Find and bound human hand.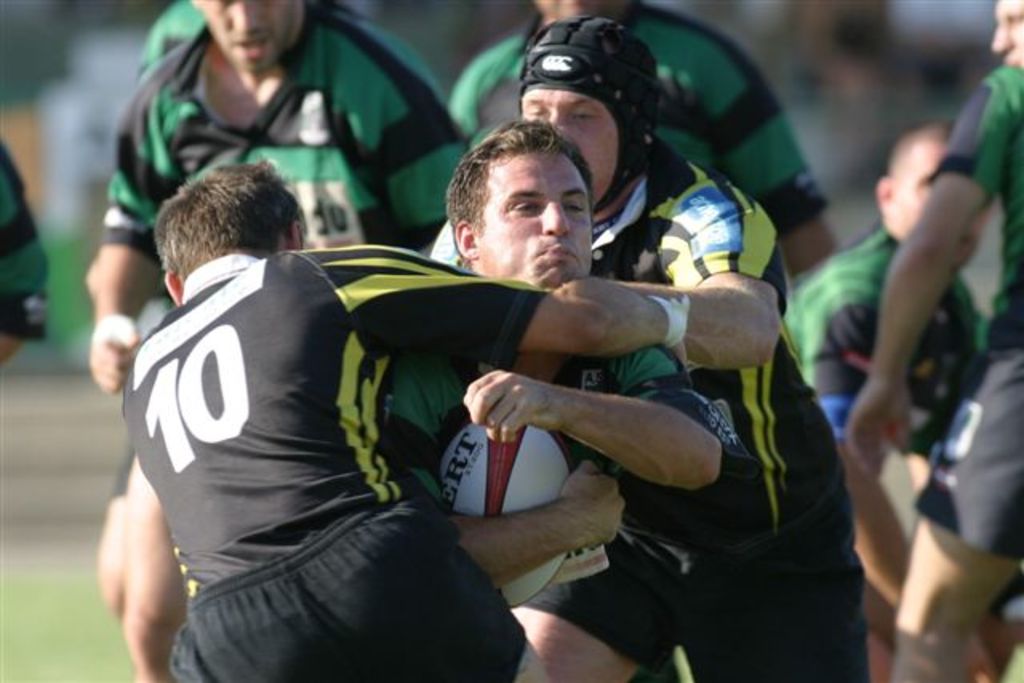
Bound: (left=672, top=336, right=693, bottom=369).
